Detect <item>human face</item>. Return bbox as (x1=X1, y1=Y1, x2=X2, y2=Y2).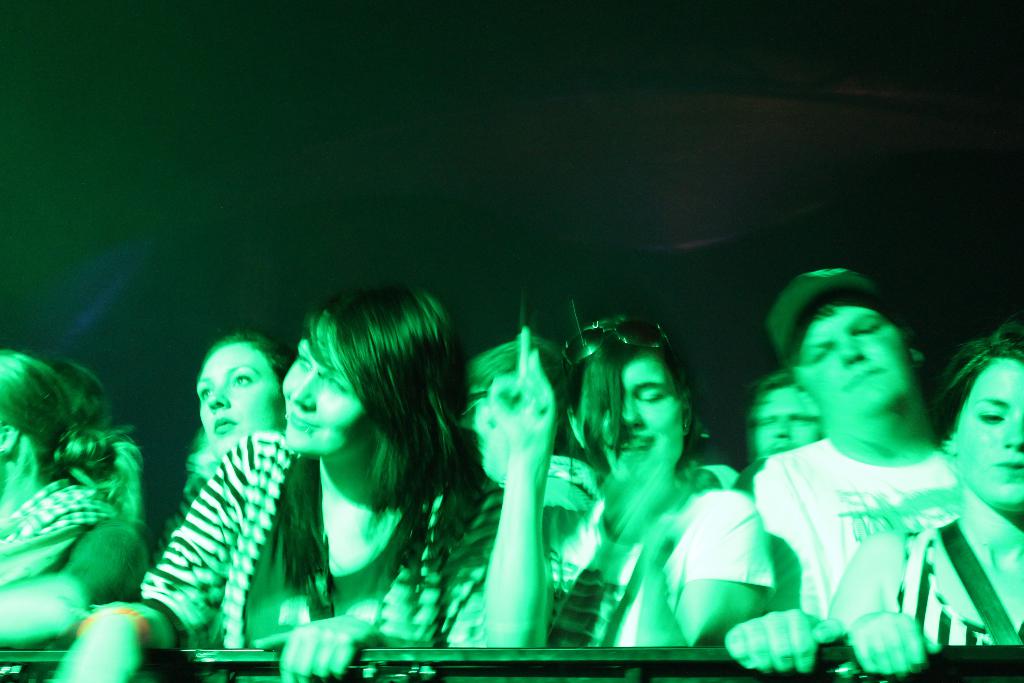
(x1=198, y1=340, x2=283, y2=449).
